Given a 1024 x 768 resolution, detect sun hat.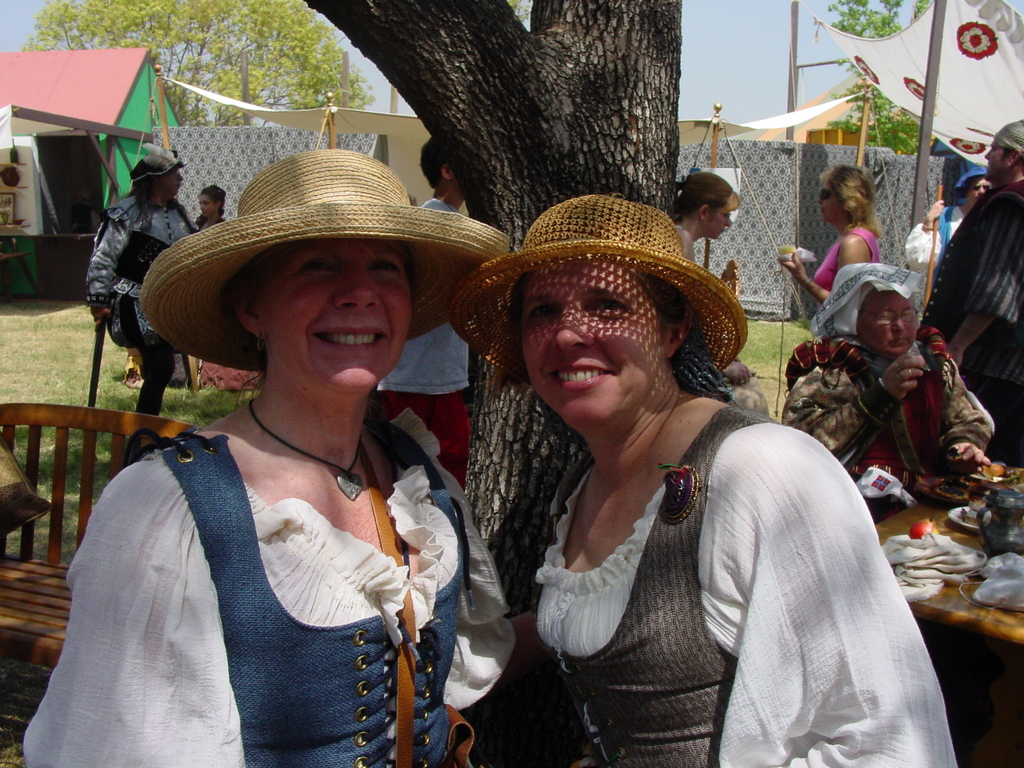
bbox=[447, 191, 748, 369].
